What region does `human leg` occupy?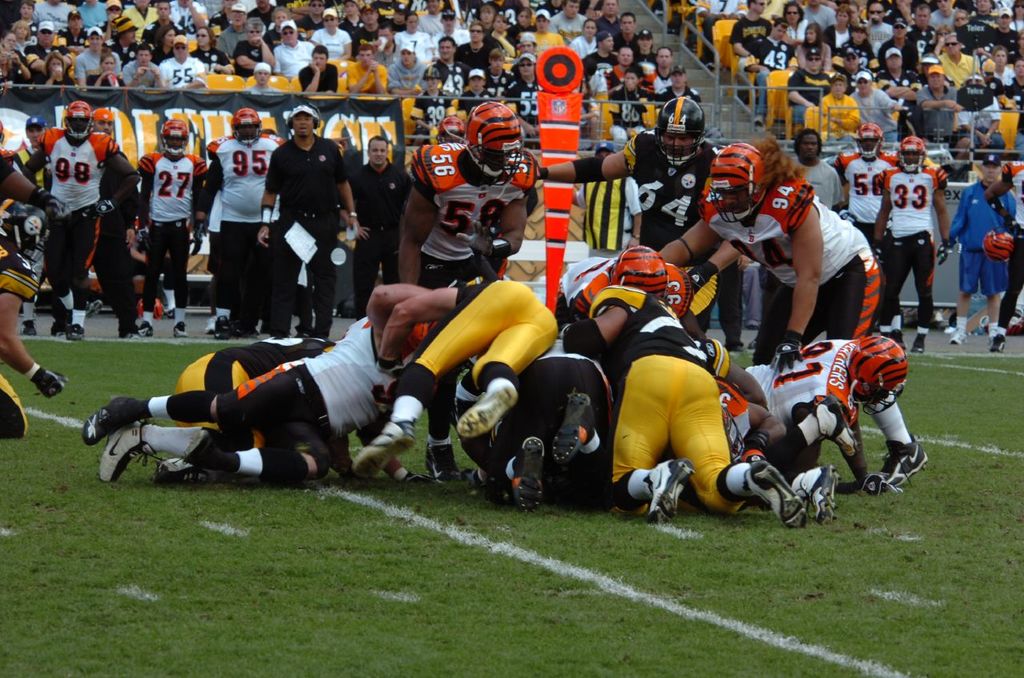
{"x1": 165, "y1": 220, "x2": 190, "y2": 334}.
